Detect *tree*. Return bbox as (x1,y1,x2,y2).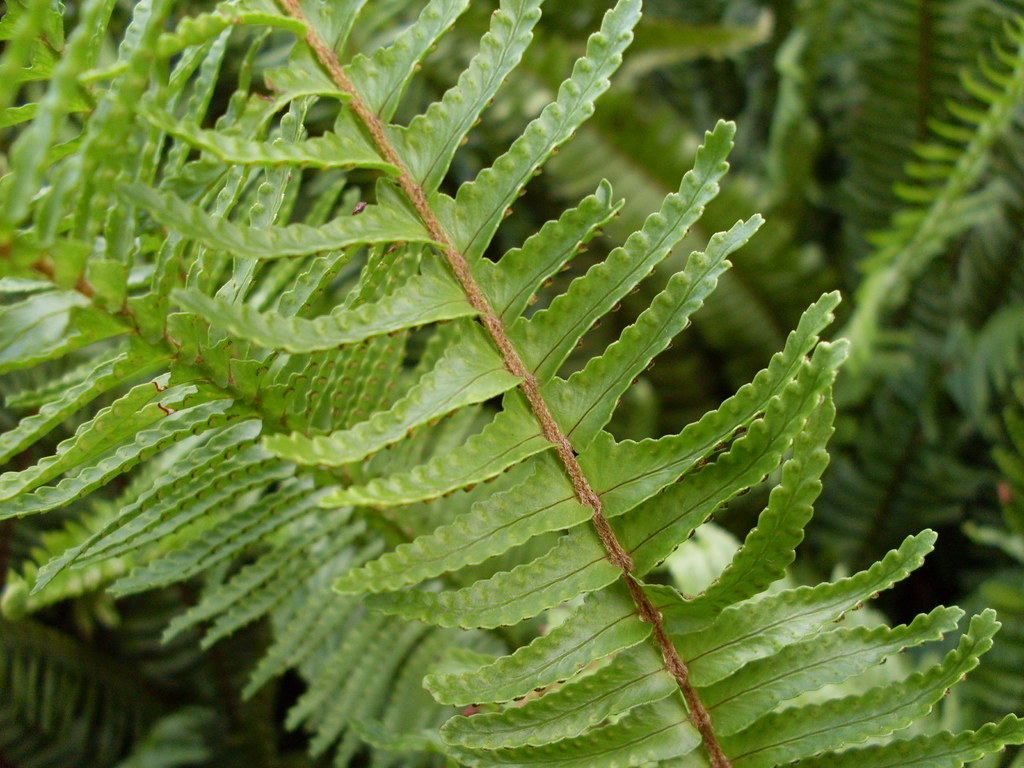
(0,1,1023,765).
